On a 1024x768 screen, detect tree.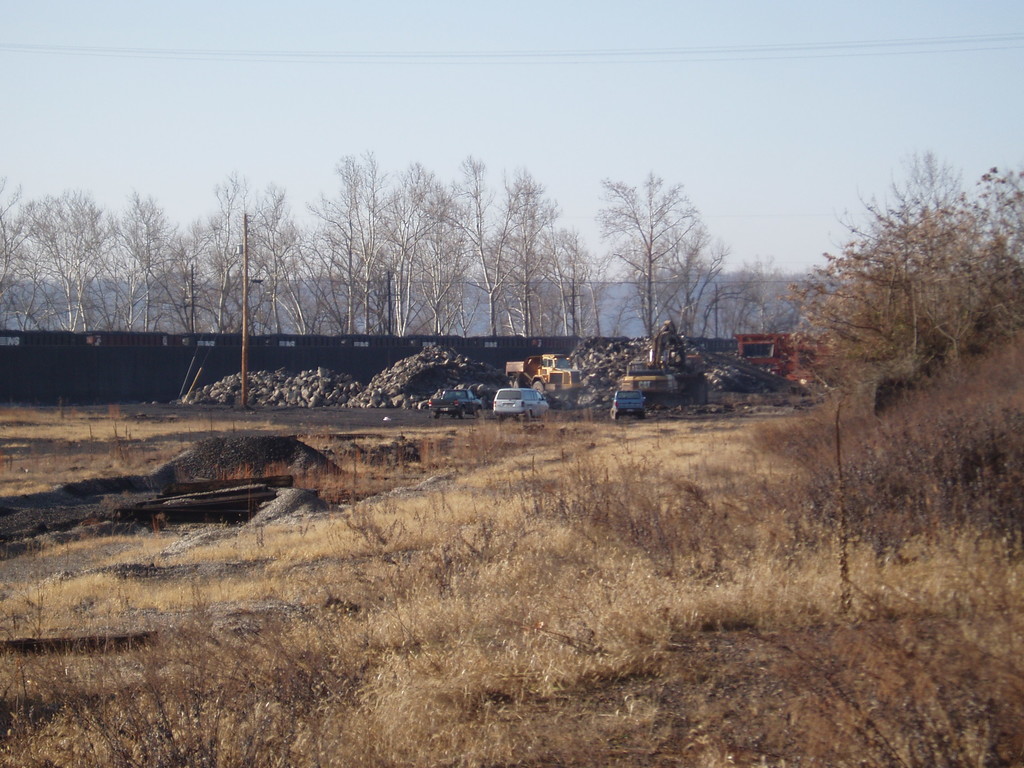
bbox=[779, 147, 1023, 422].
